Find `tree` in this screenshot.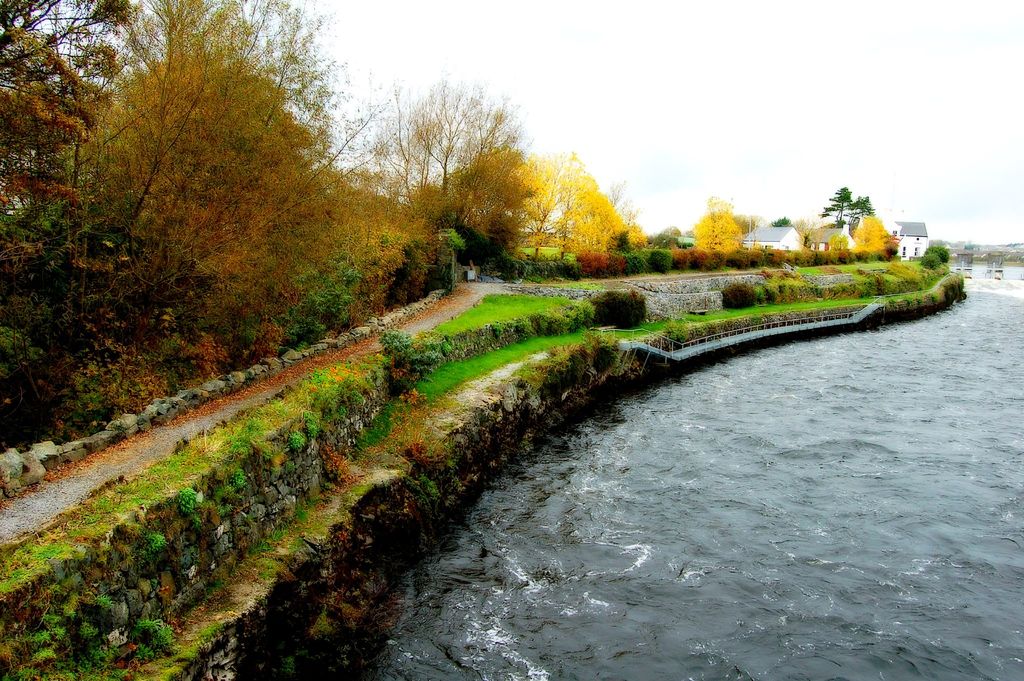
The bounding box for `tree` is <bbox>0, 0, 145, 366</bbox>.
